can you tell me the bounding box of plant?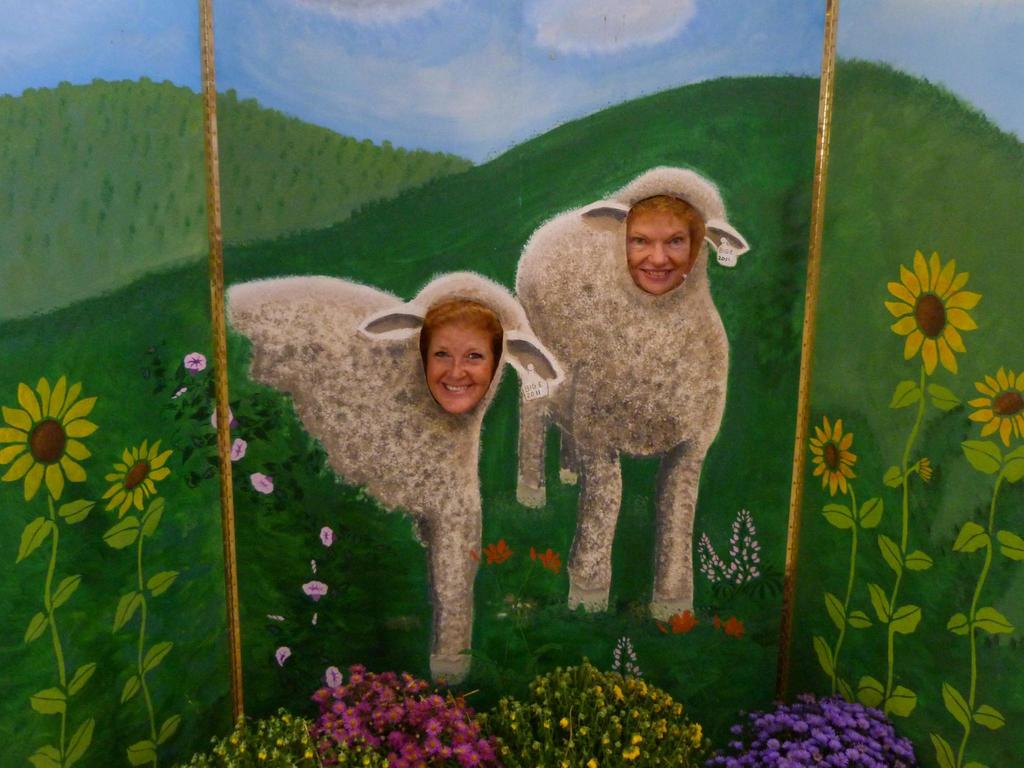
(x1=483, y1=541, x2=564, y2=632).
